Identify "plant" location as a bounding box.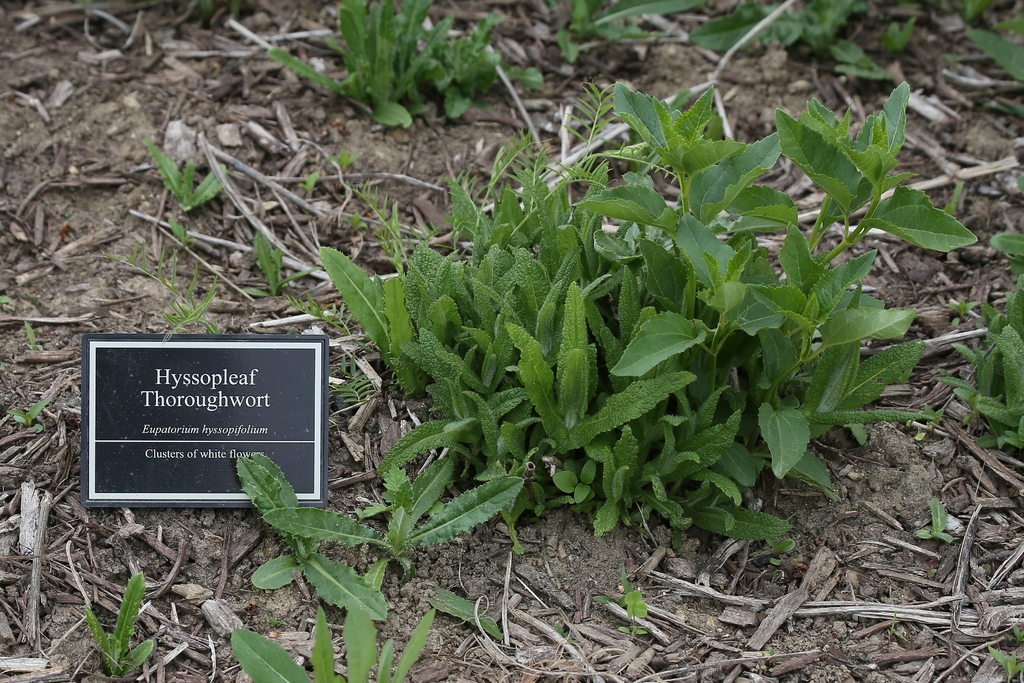
box=[313, 72, 978, 557].
